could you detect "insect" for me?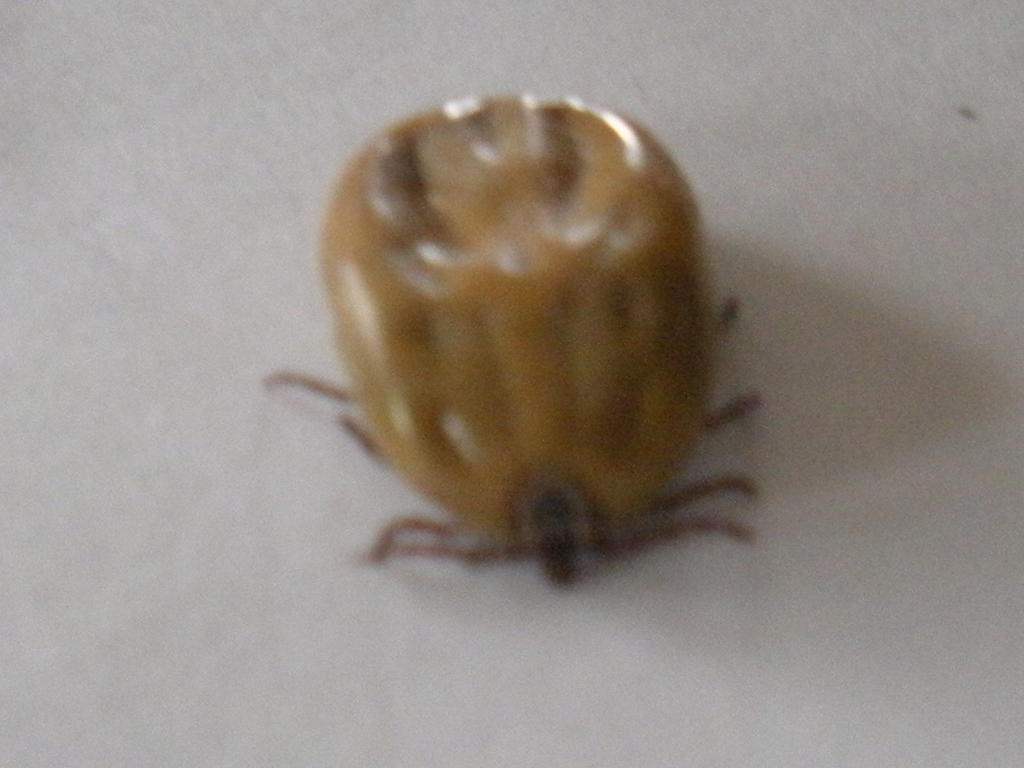
Detection result: [259,95,760,586].
